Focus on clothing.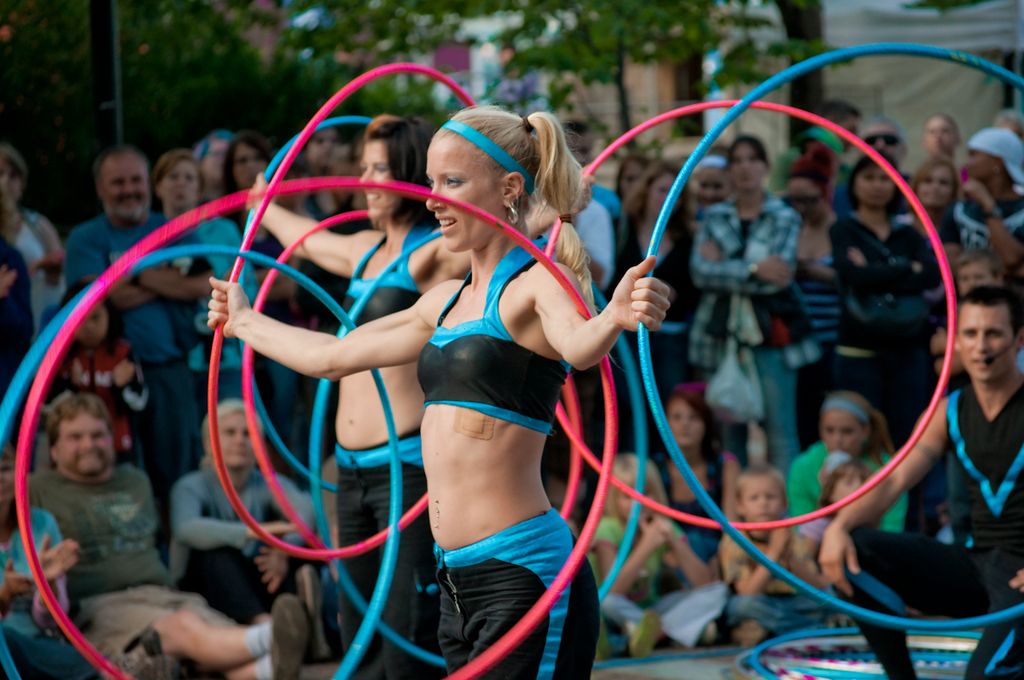
Focused at 690:190:795:450.
